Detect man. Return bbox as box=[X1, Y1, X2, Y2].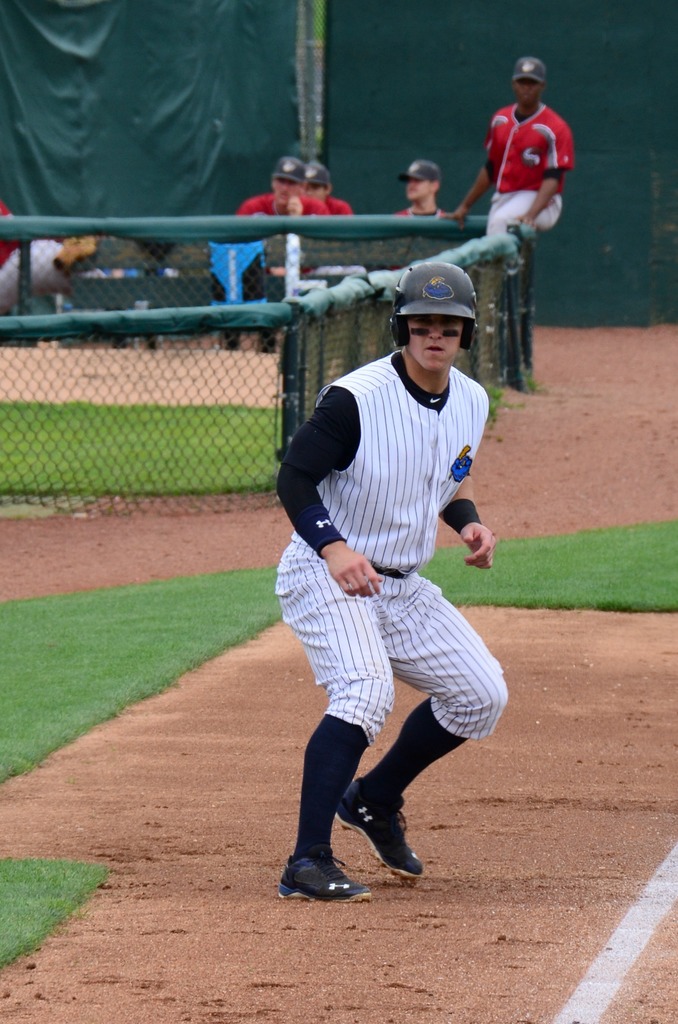
box=[228, 158, 326, 223].
